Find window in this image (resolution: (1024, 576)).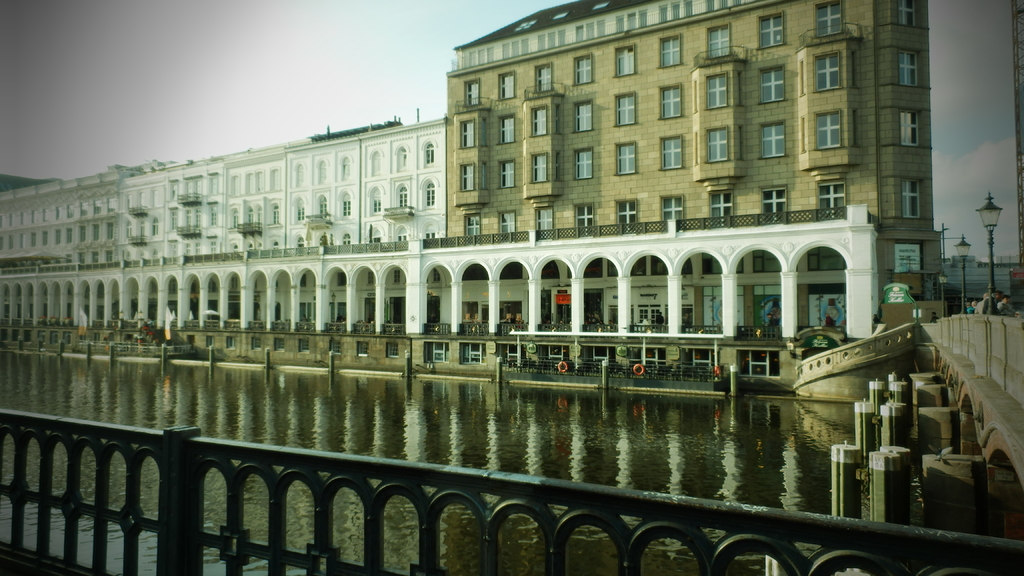
BBox(195, 210, 207, 227).
